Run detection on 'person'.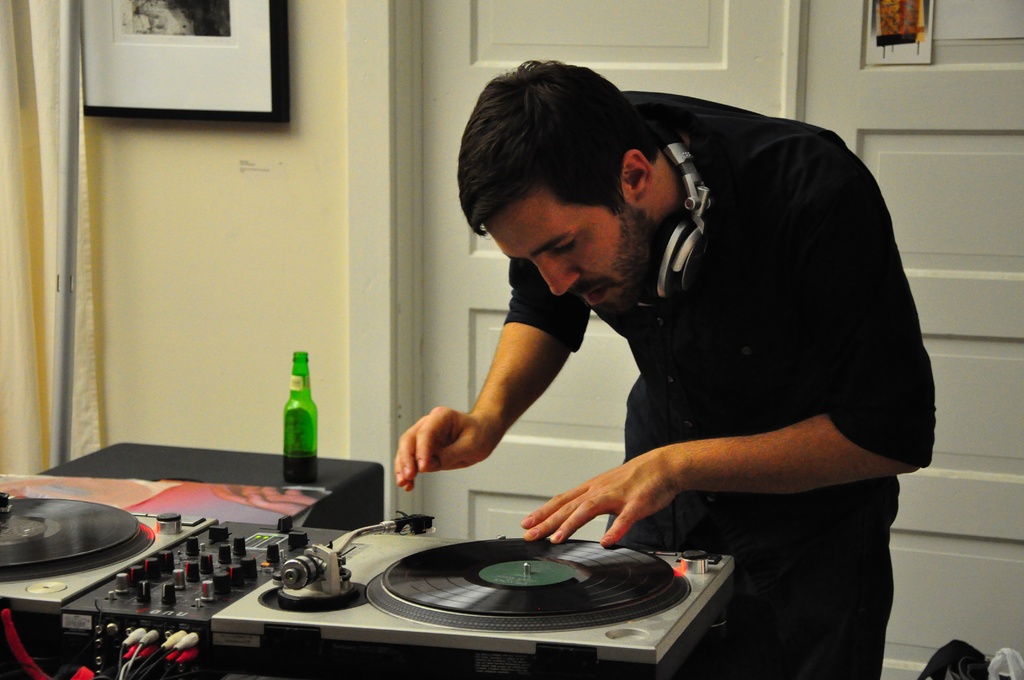
Result: bbox(388, 56, 942, 679).
